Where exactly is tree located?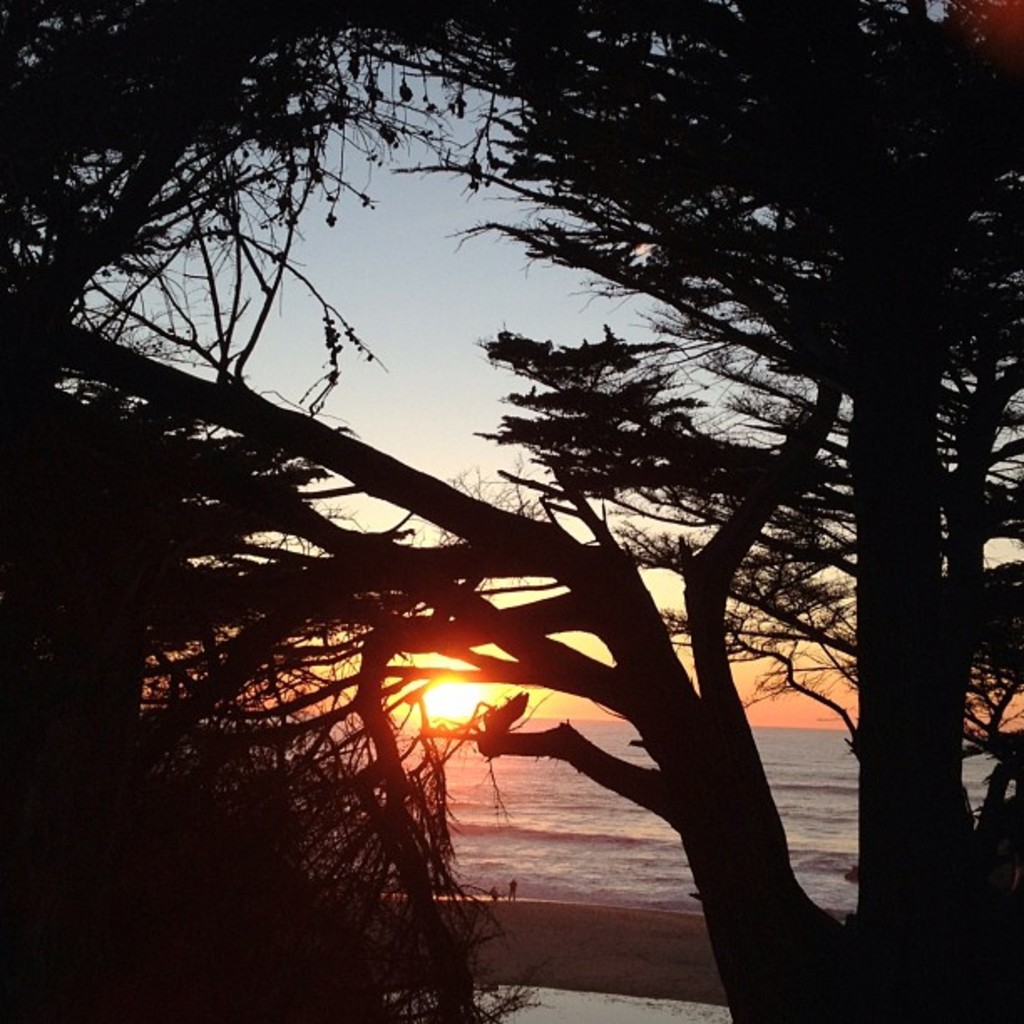
Its bounding box is 15, 59, 1004, 1009.
